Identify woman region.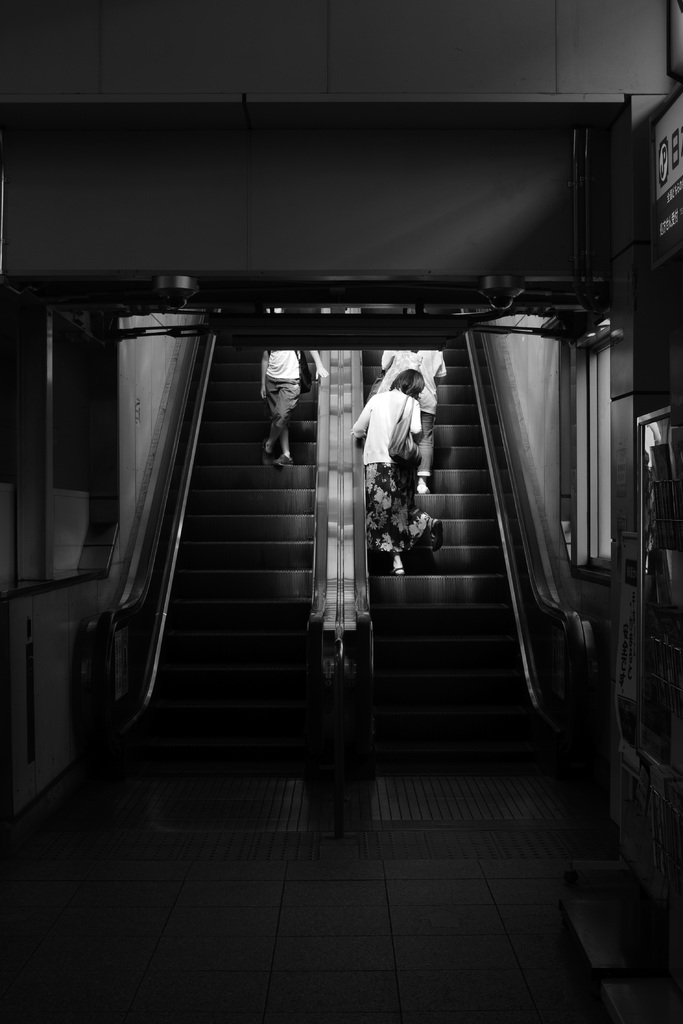
Region: (x1=345, y1=363, x2=444, y2=575).
